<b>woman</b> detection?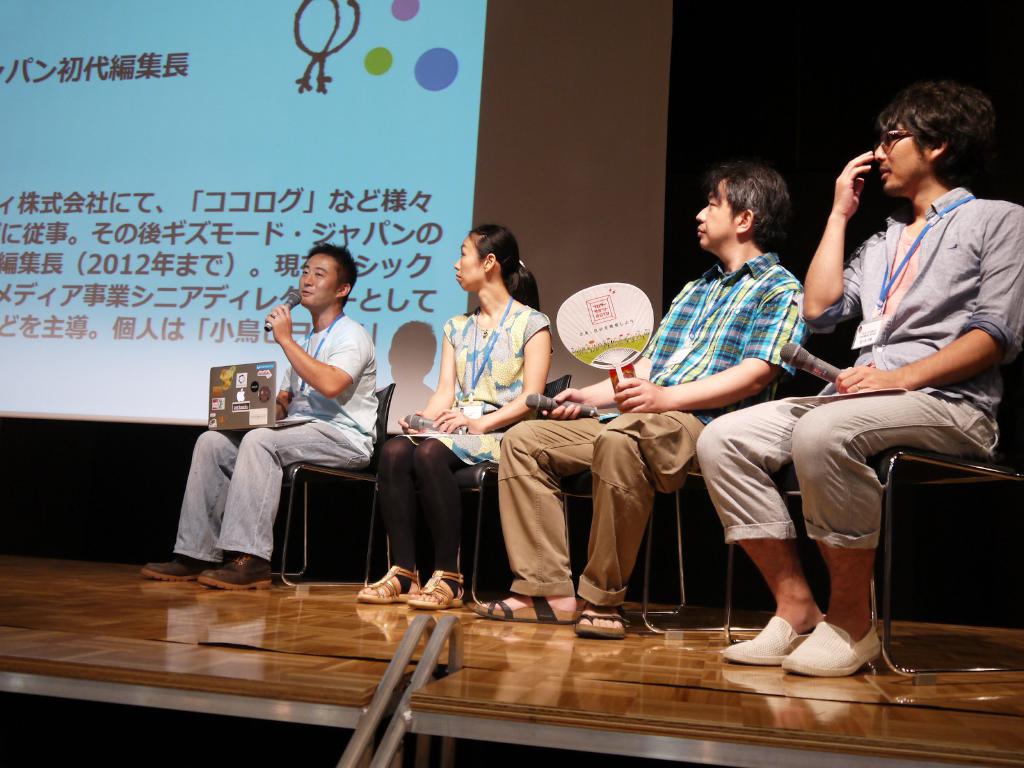
select_region(359, 227, 547, 608)
